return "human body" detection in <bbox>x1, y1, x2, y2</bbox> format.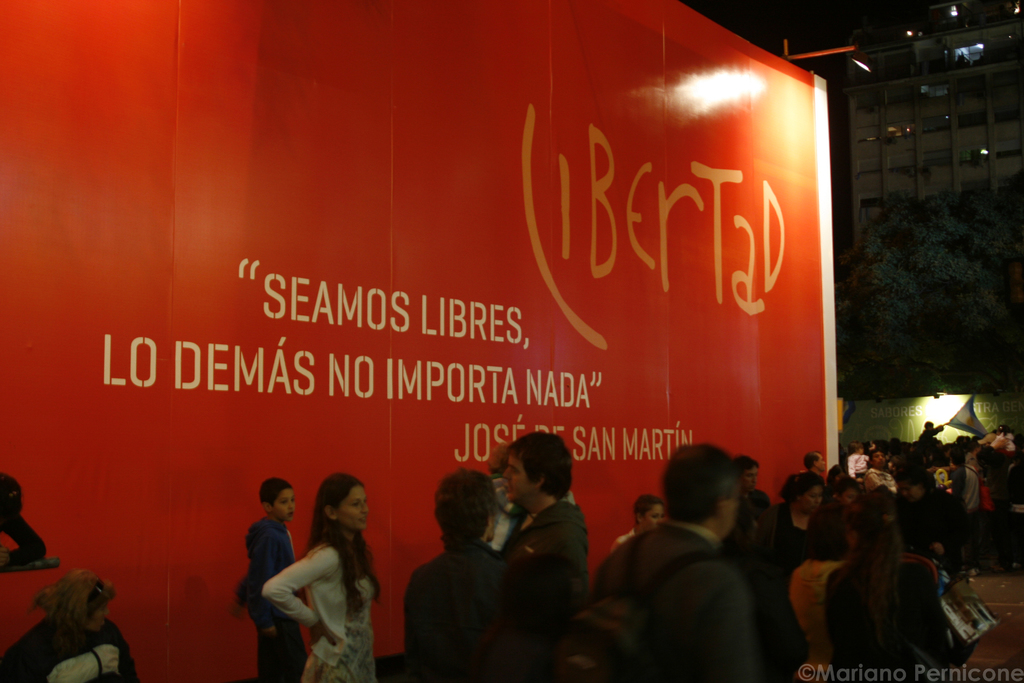
<bbox>240, 486, 298, 664</bbox>.
